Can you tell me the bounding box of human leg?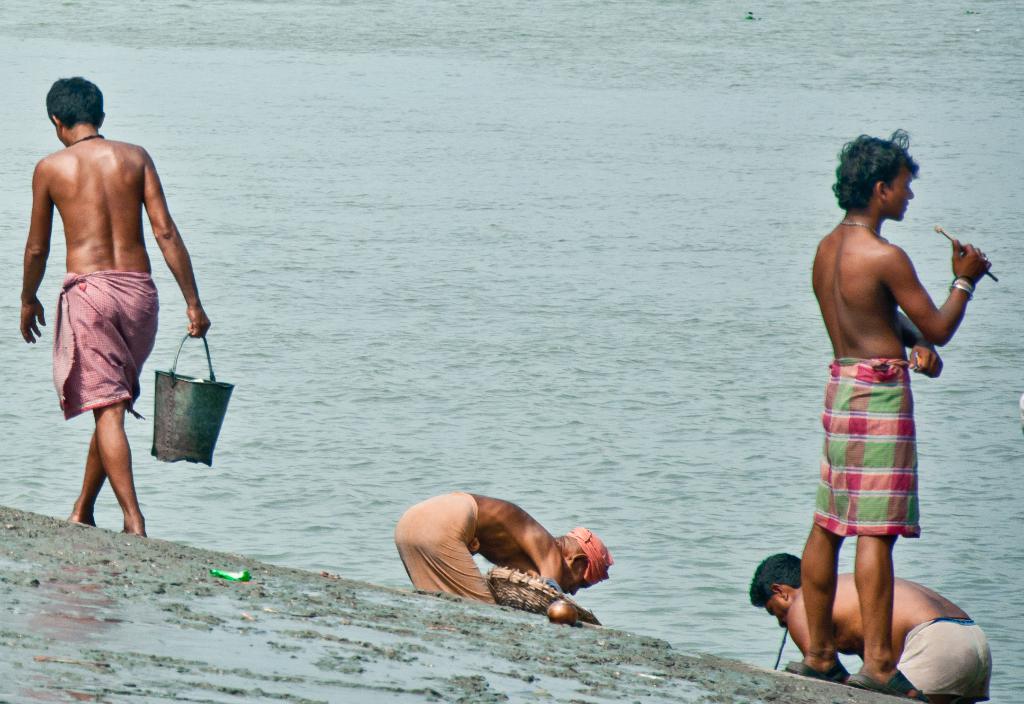
(left=394, top=507, right=491, bottom=602).
